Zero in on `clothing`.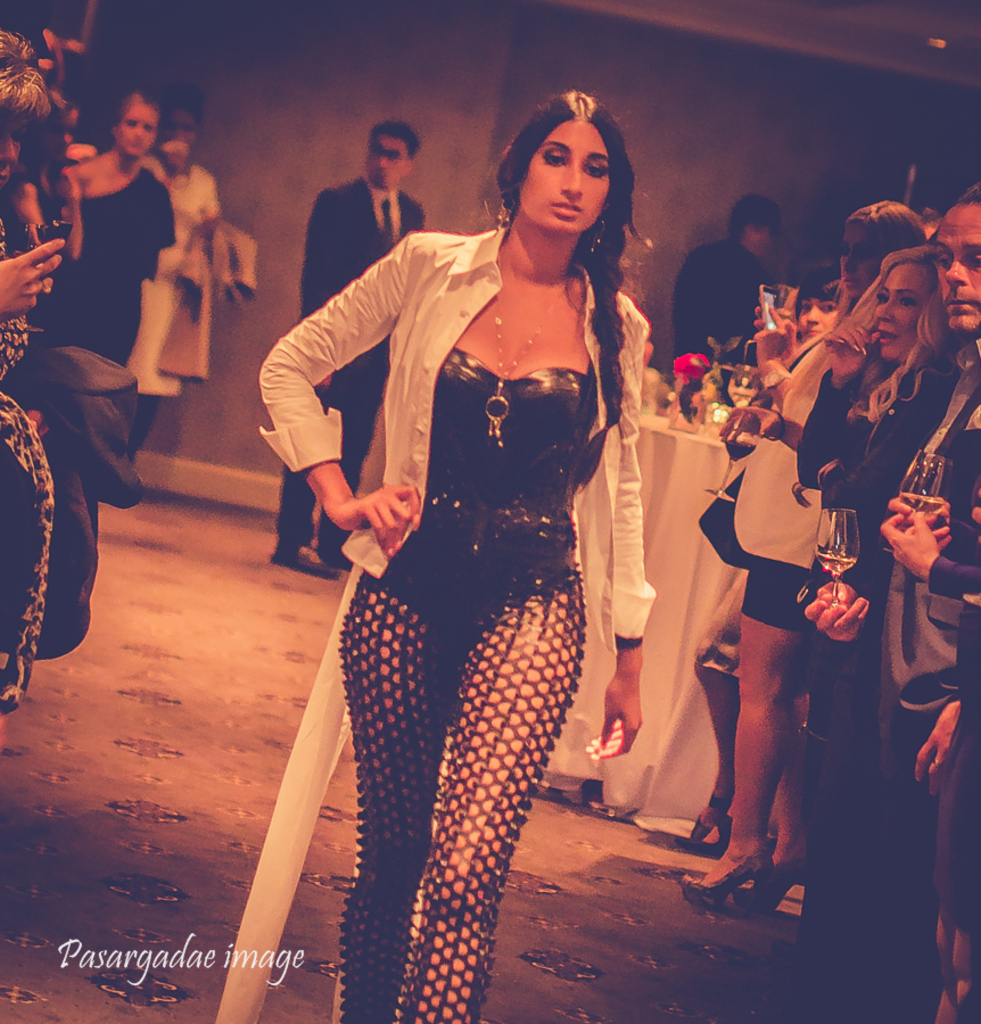
Zeroed in: pyautogui.locateOnScreen(48, 170, 180, 361).
